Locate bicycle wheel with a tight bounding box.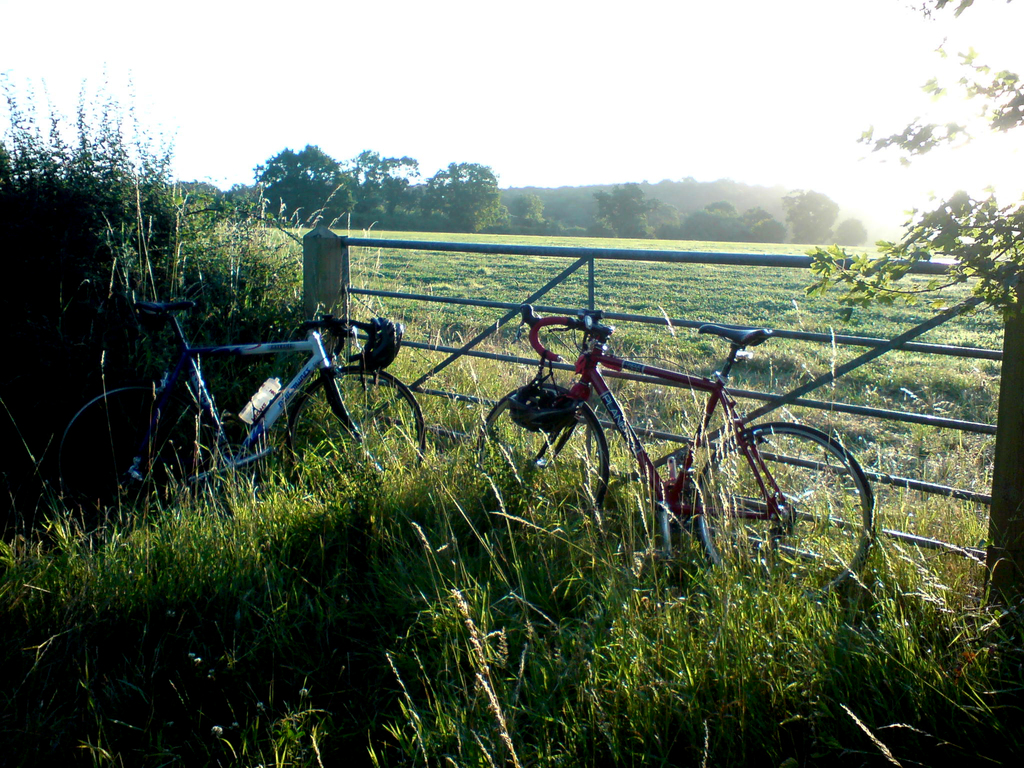
bbox(690, 421, 870, 604).
